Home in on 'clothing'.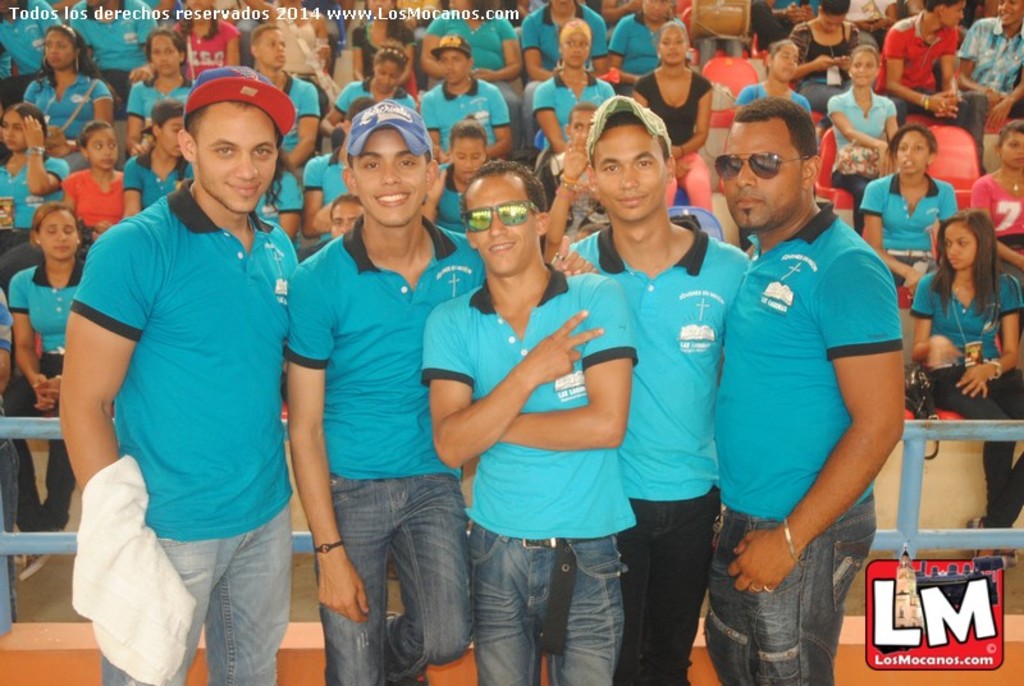
Homed in at x1=421, y1=262, x2=639, y2=685.
